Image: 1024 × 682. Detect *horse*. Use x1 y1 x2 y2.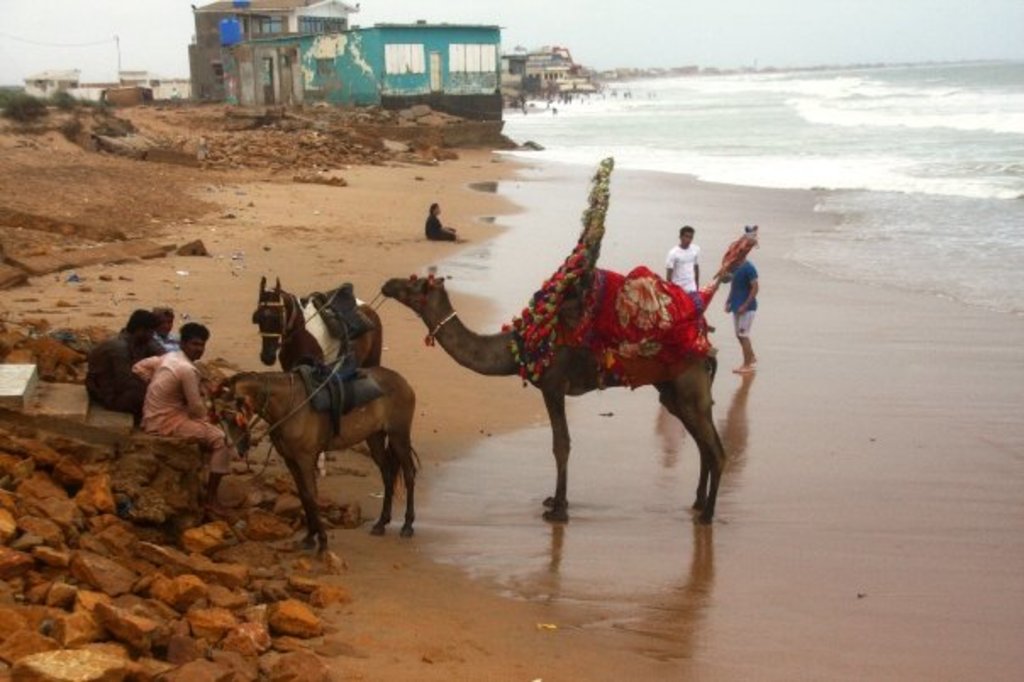
251 277 381 365.
